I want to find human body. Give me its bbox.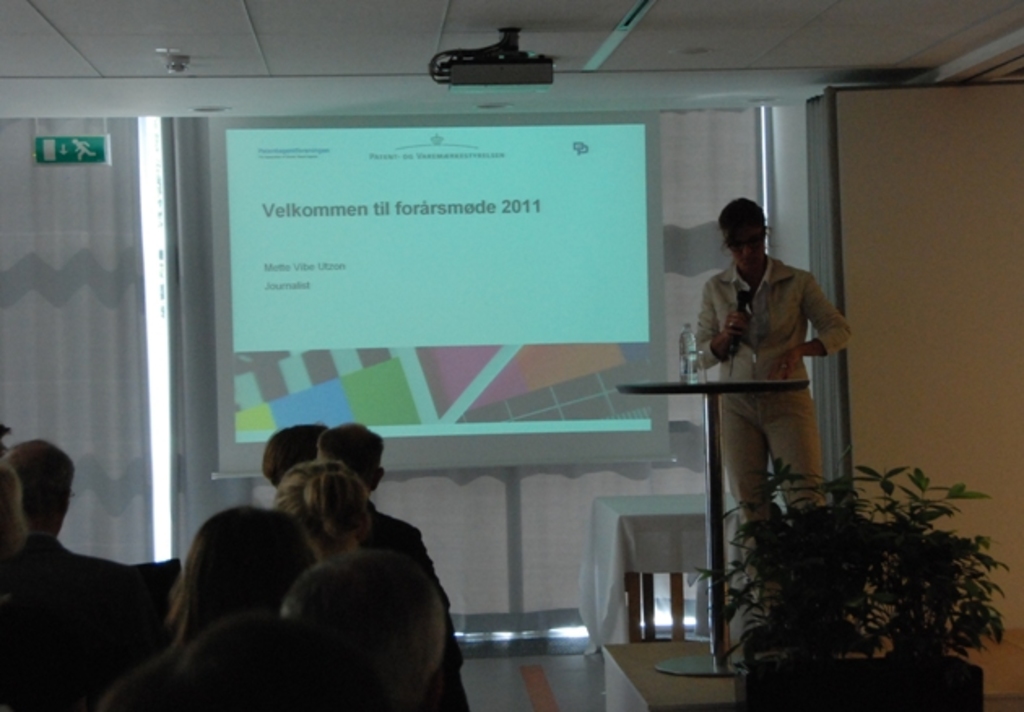
rect(111, 545, 450, 710).
